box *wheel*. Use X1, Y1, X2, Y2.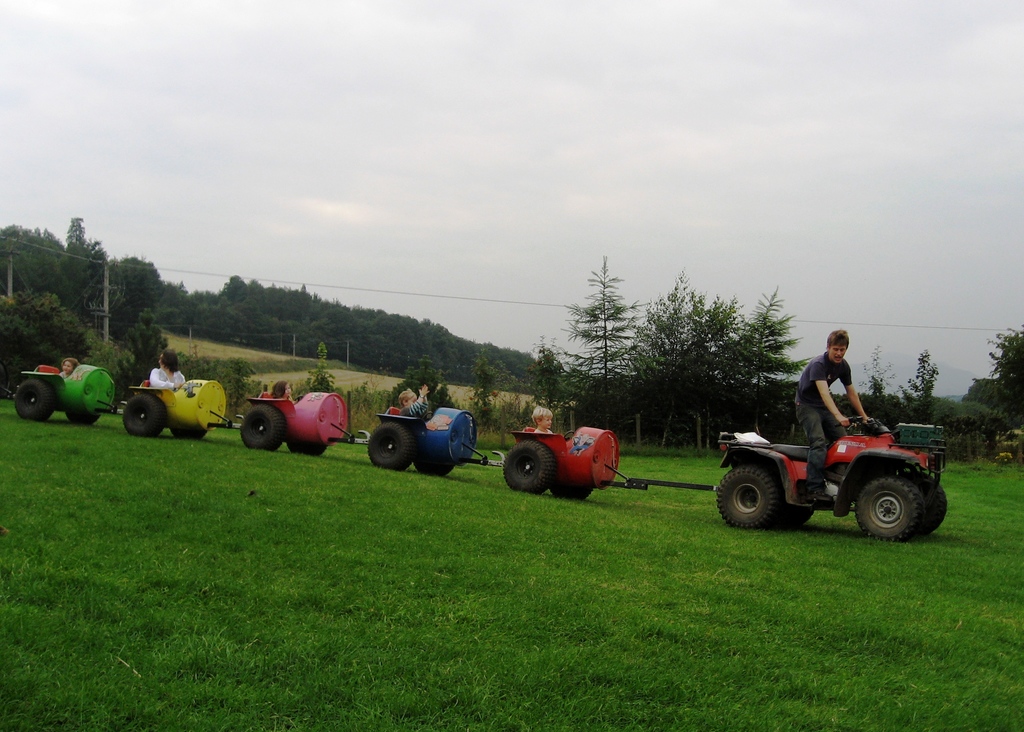
415, 461, 456, 476.
